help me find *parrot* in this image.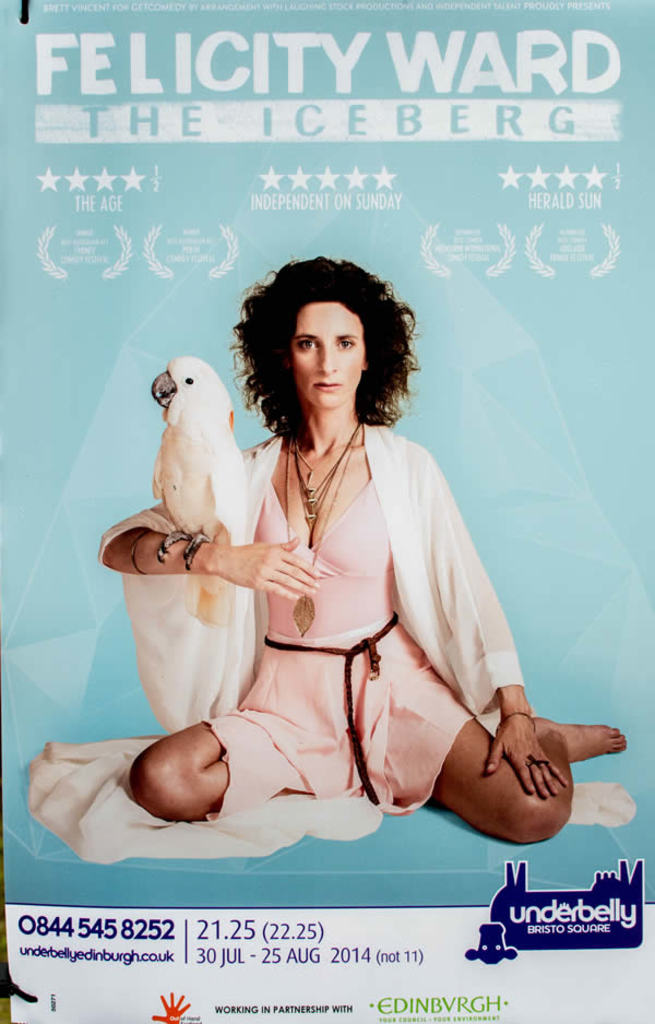
Found it: <bbox>151, 355, 247, 632</bbox>.
